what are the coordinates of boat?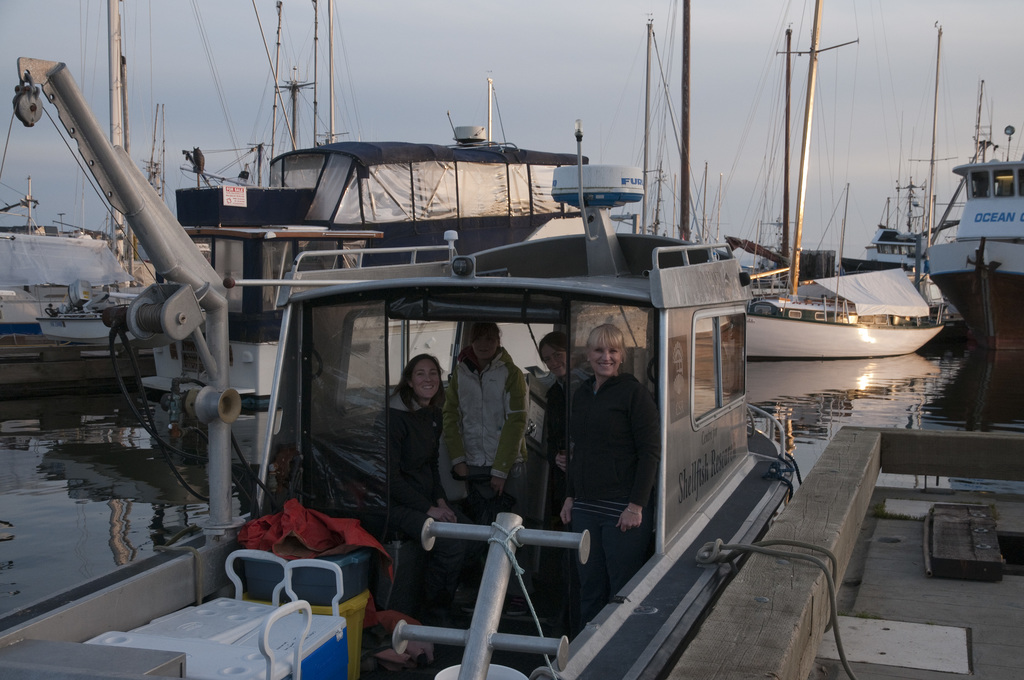
<region>733, 228, 982, 366</region>.
